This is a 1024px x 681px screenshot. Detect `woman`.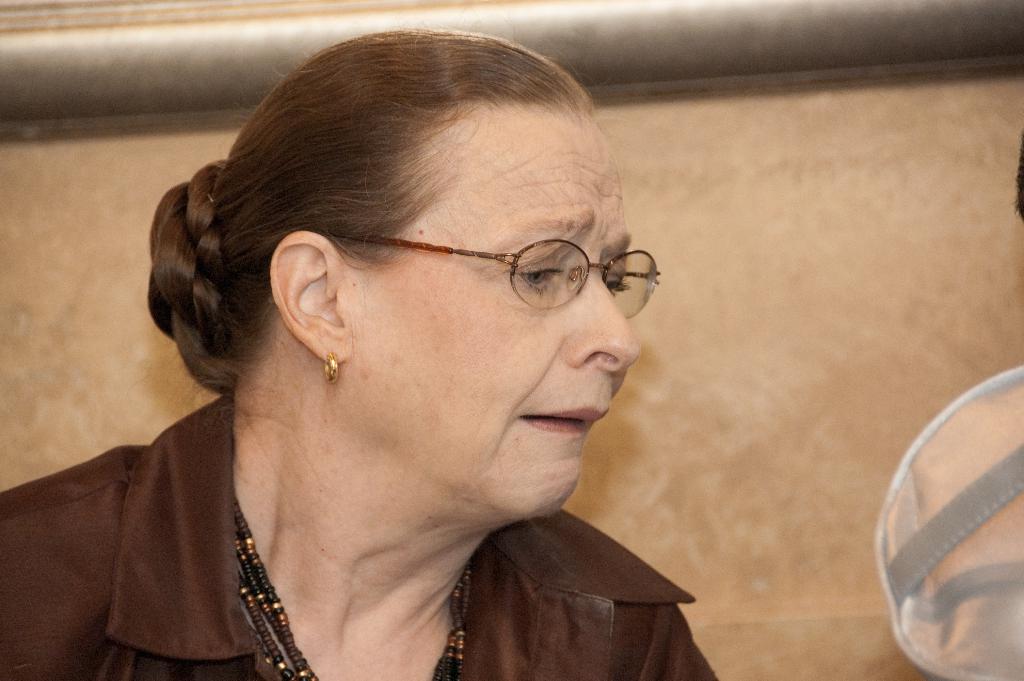
<box>28,40,776,675</box>.
